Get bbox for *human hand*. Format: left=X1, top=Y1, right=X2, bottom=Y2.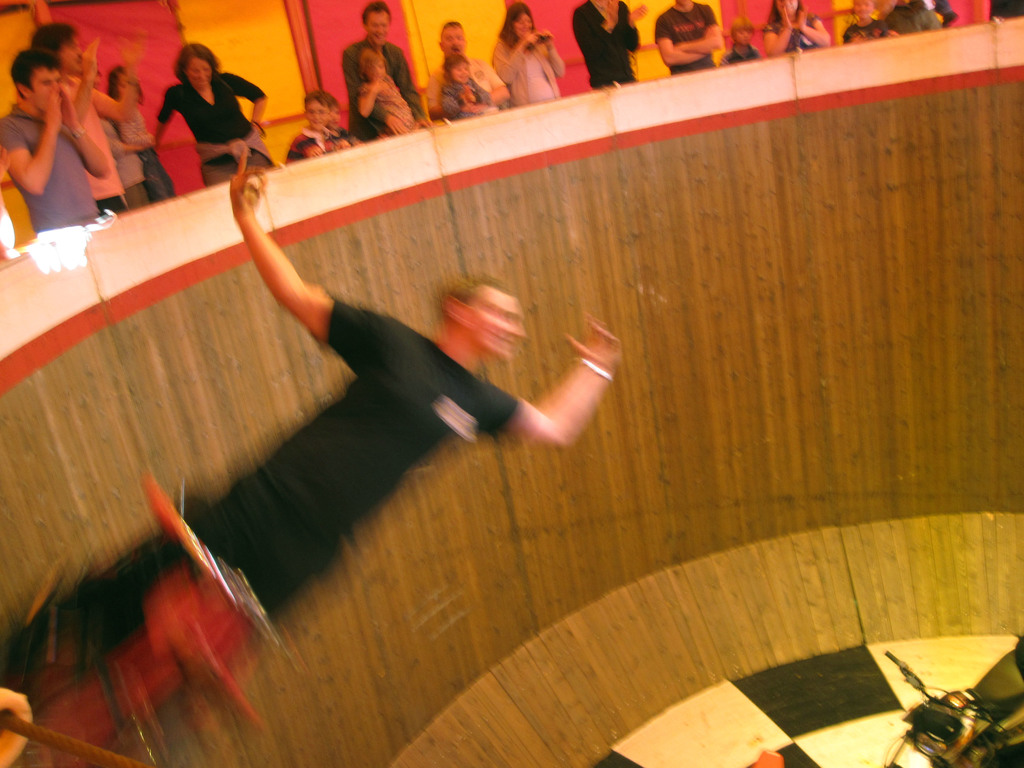
left=561, top=312, right=622, bottom=369.
